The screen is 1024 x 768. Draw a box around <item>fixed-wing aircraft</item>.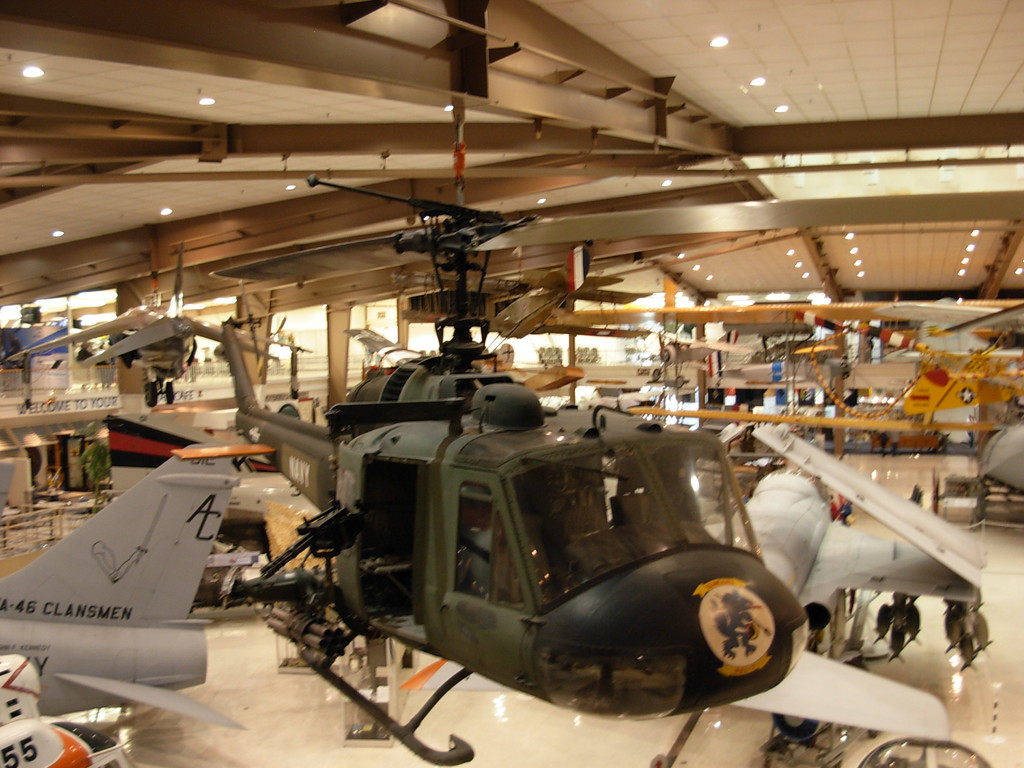
<box>650,323,752,392</box>.
